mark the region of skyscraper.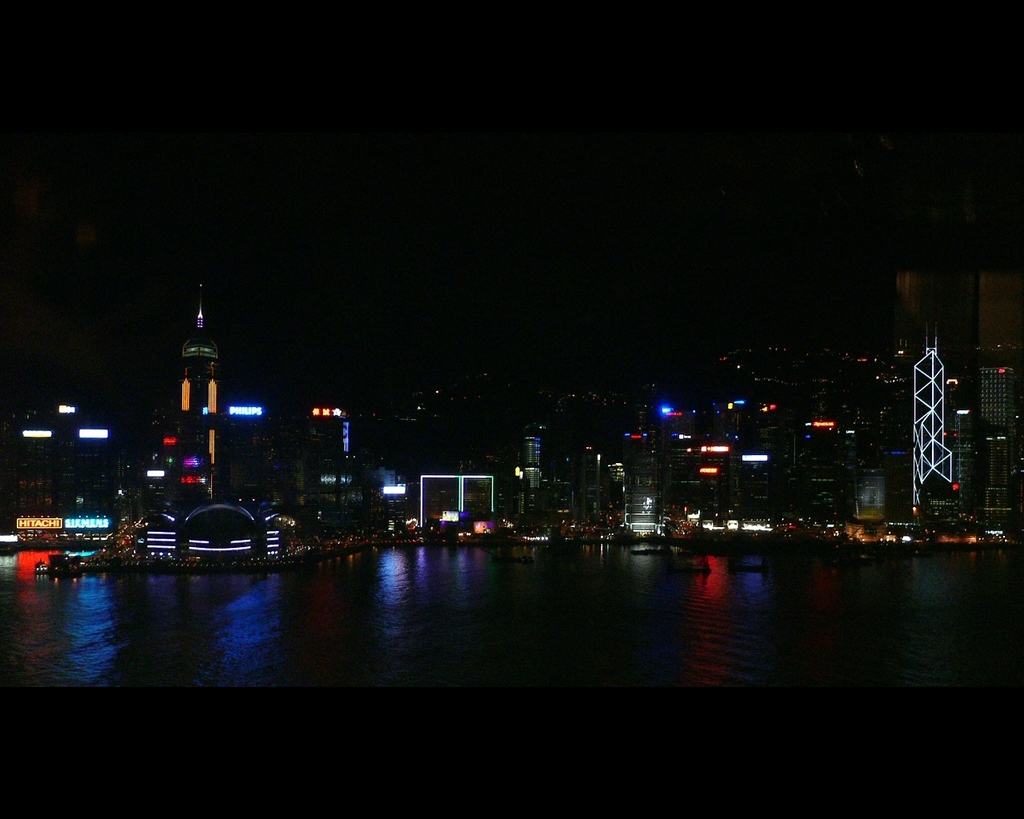
Region: <box>970,328,1023,470</box>.
